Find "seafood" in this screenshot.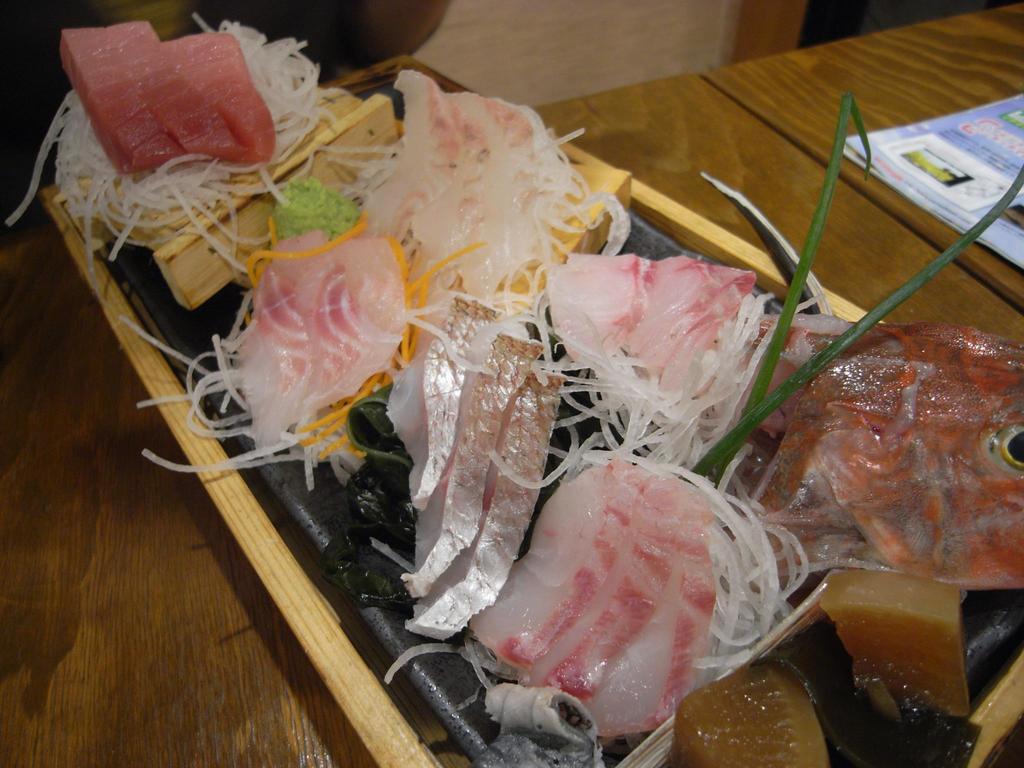
The bounding box for "seafood" is crop(234, 229, 406, 450).
